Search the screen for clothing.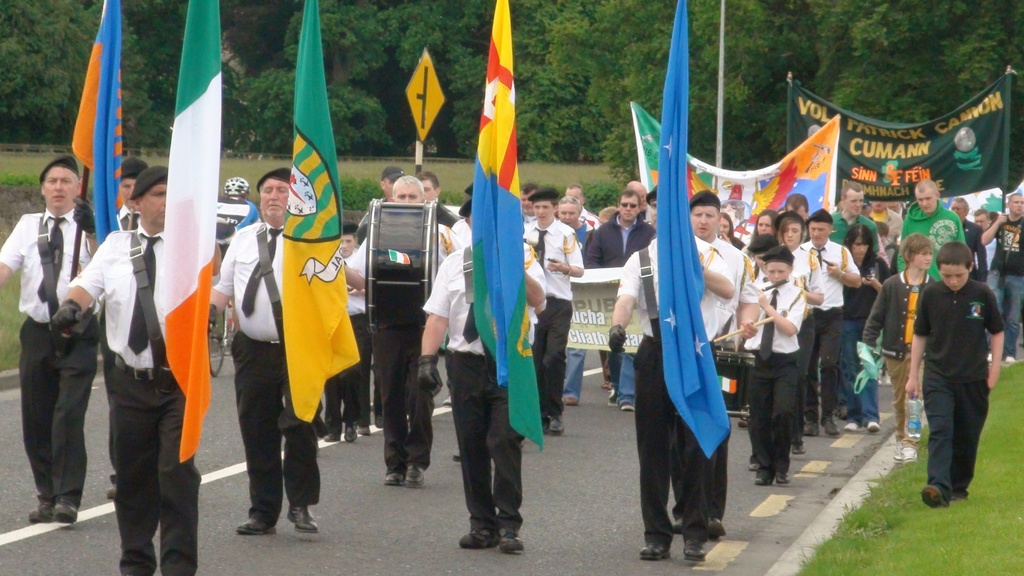
Found at bbox=[859, 266, 936, 442].
